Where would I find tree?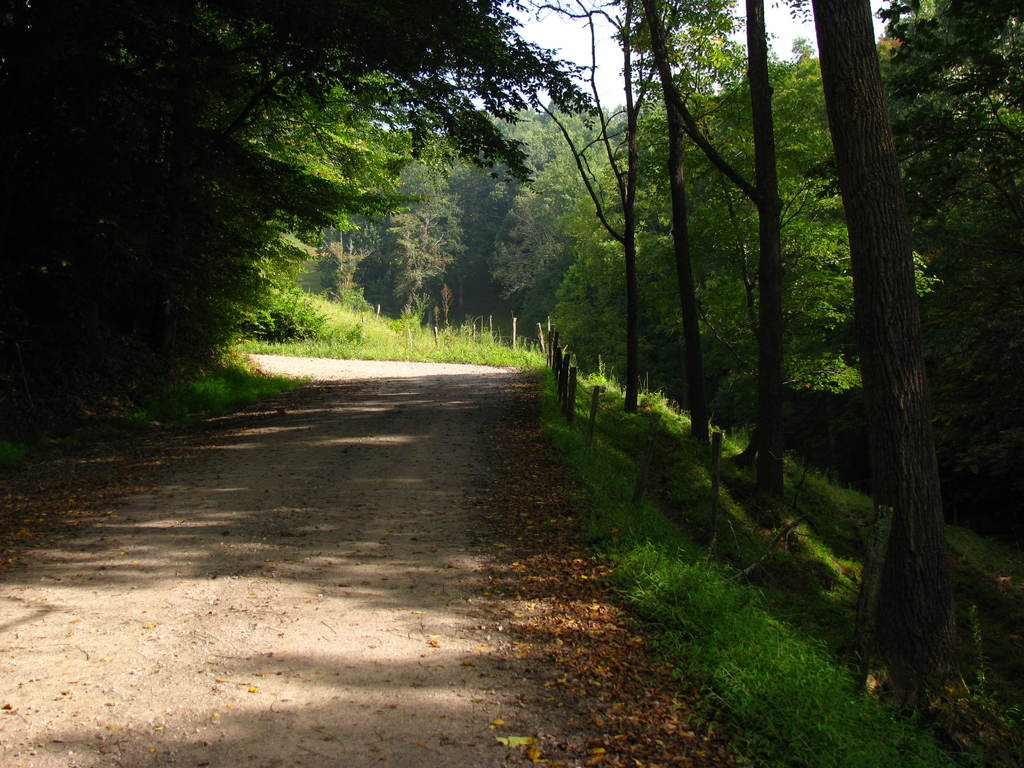
At <box>878,0,1023,495</box>.
